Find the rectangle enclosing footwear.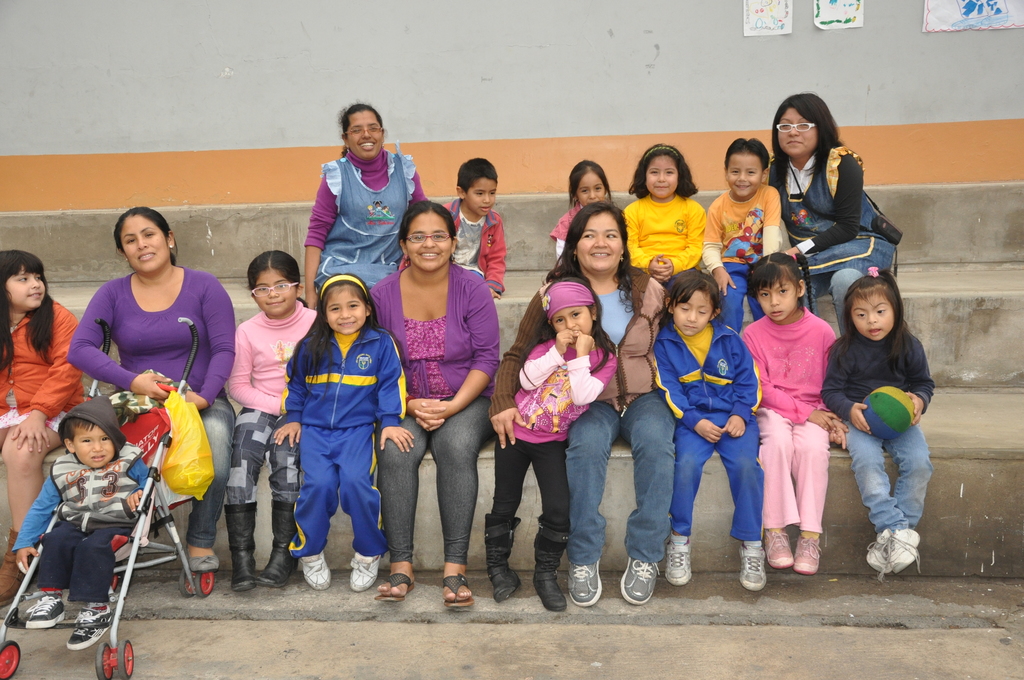
<region>184, 545, 222, 574</region>.
